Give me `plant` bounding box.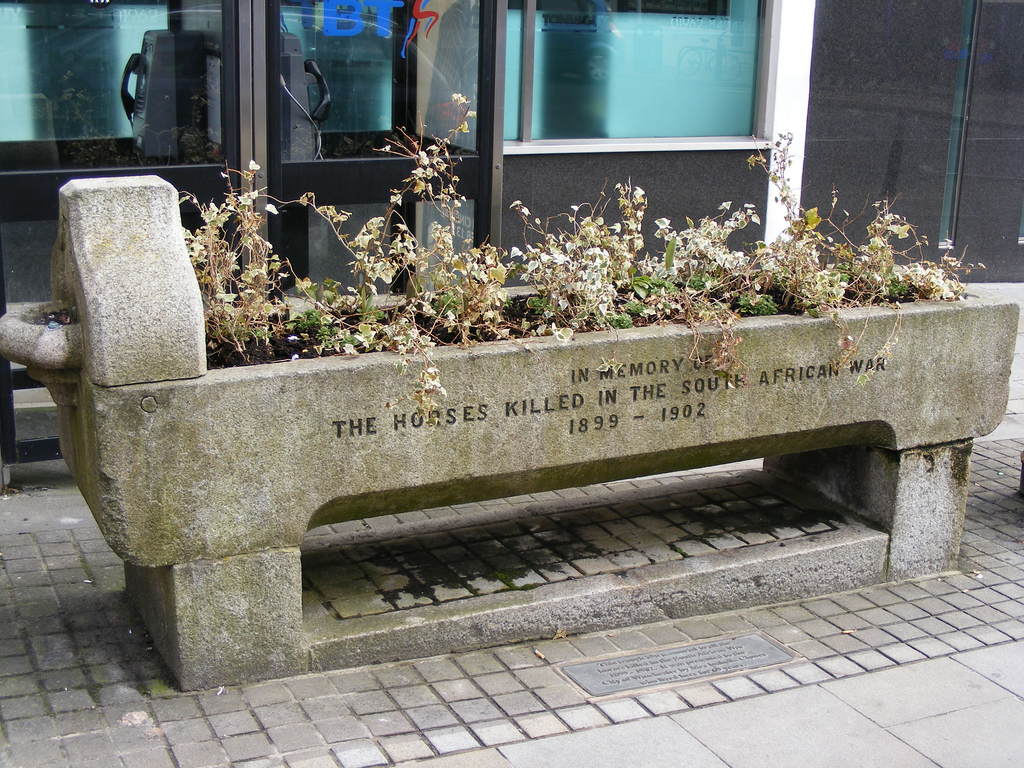
left=194, top=150, right=303, bottom=371.
